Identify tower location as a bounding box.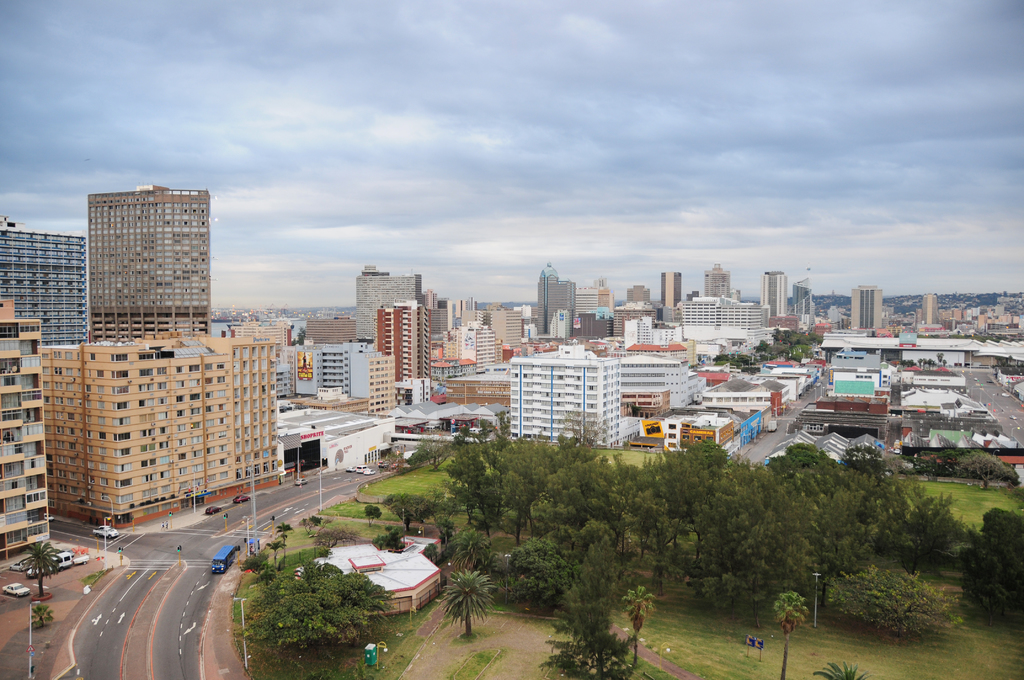
<box>623,328,703,421</box>.
